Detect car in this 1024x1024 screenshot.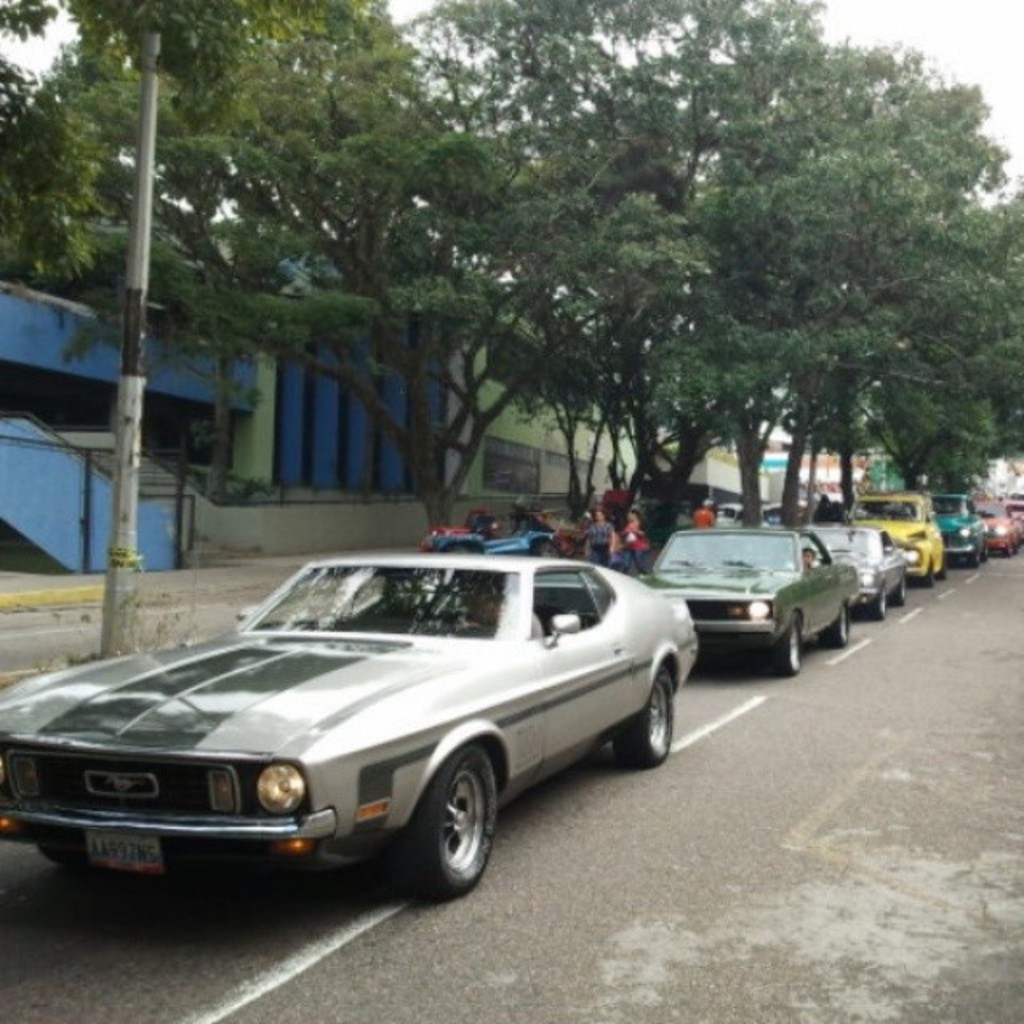
Detection: region(419, 504, 558, 555).
